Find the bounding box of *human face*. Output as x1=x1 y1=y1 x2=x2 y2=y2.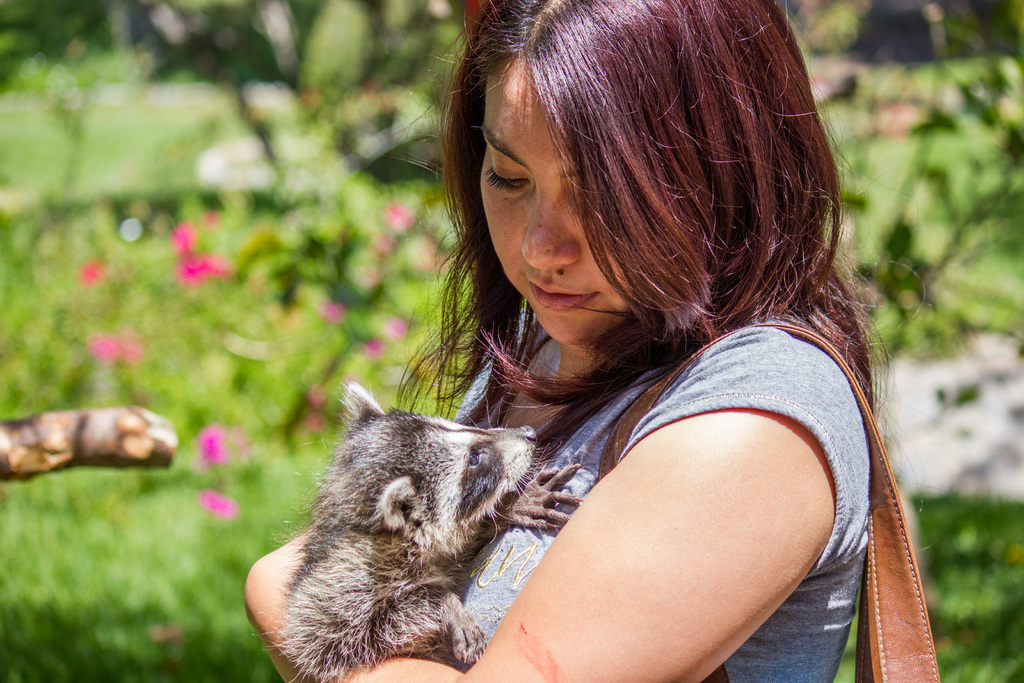
x1=479 y1=55 x2=636 y2=347.
